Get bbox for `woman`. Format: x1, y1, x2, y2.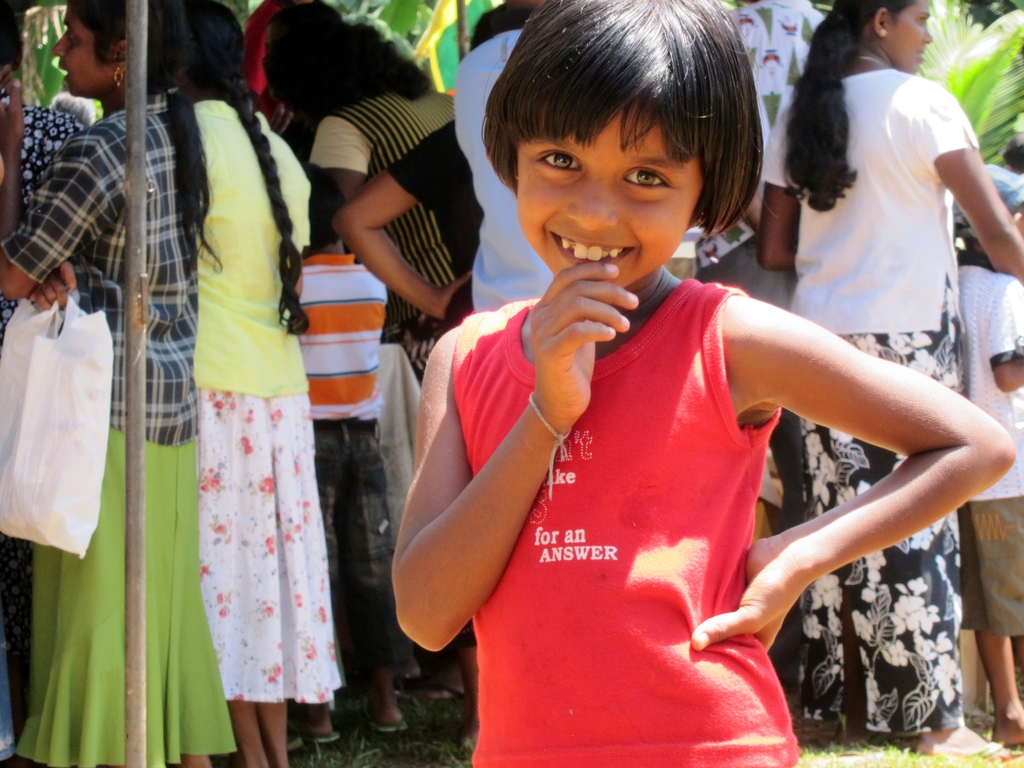
268, 22, 456, 696.
